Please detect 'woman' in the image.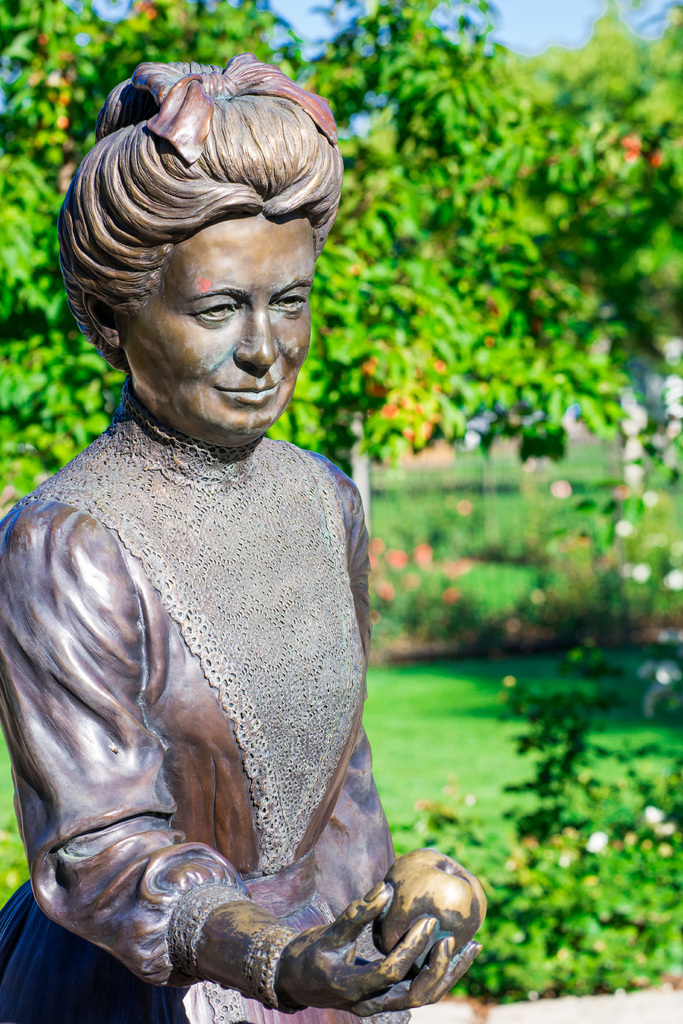
(0, 172, 499, 1023).
